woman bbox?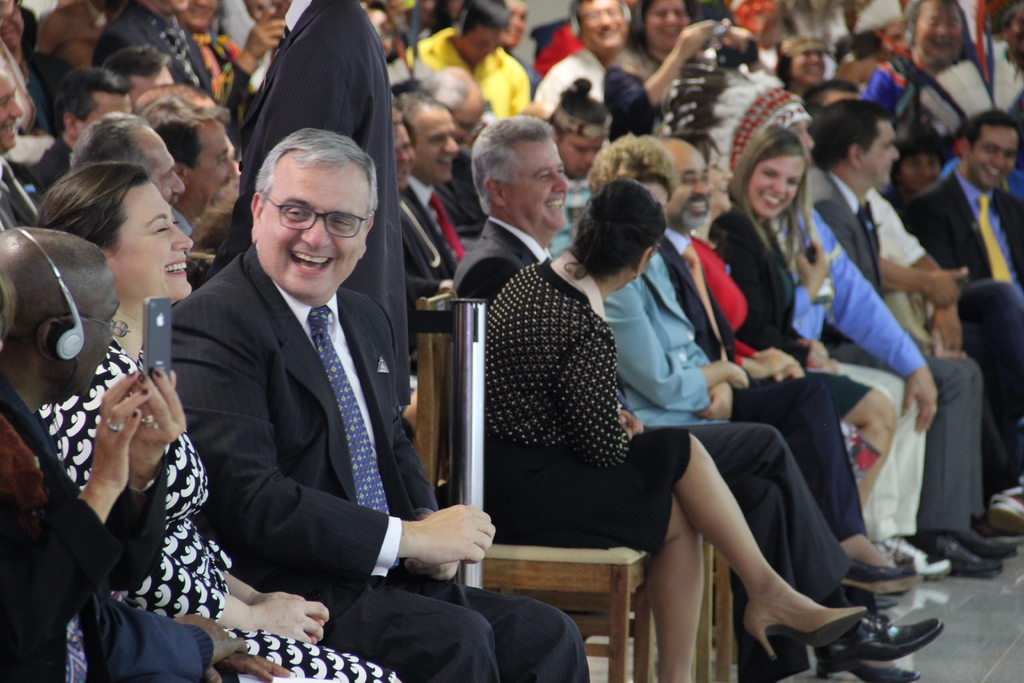
[483, 173, 867, 682]
